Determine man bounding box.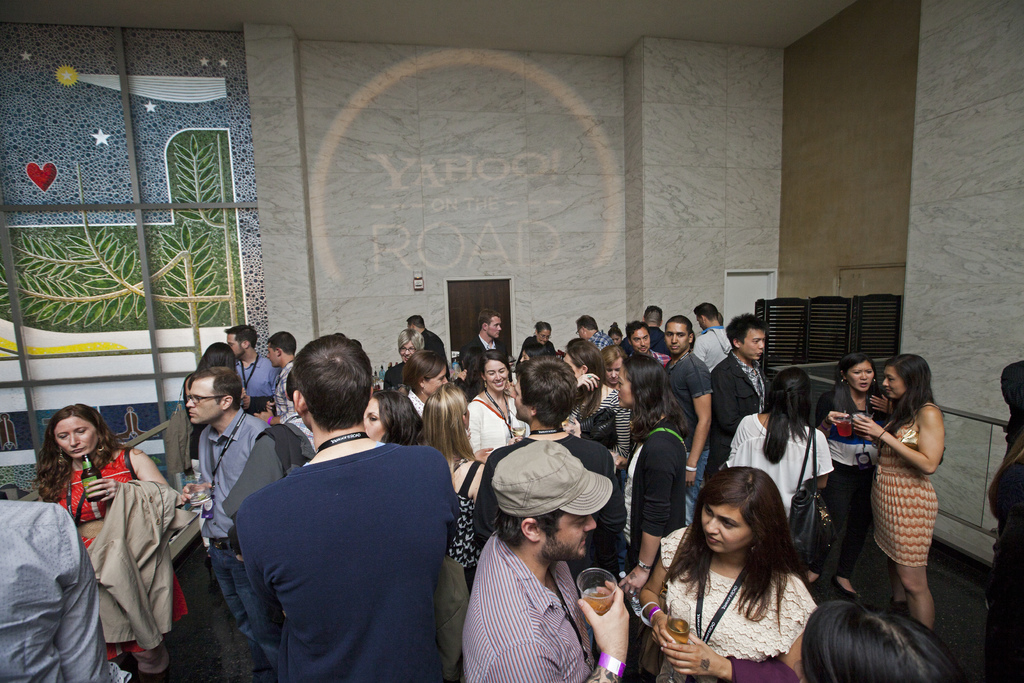
Determined: [627,320,672,372].
